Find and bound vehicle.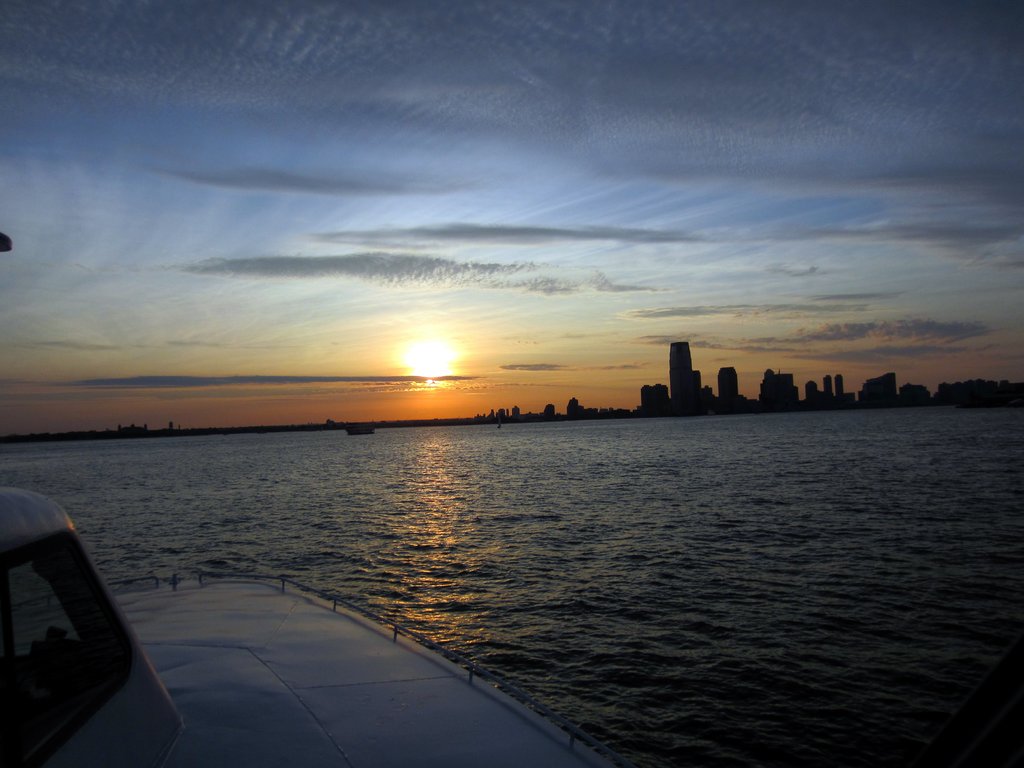
Bound: <box>0,228,637,767</box>.
